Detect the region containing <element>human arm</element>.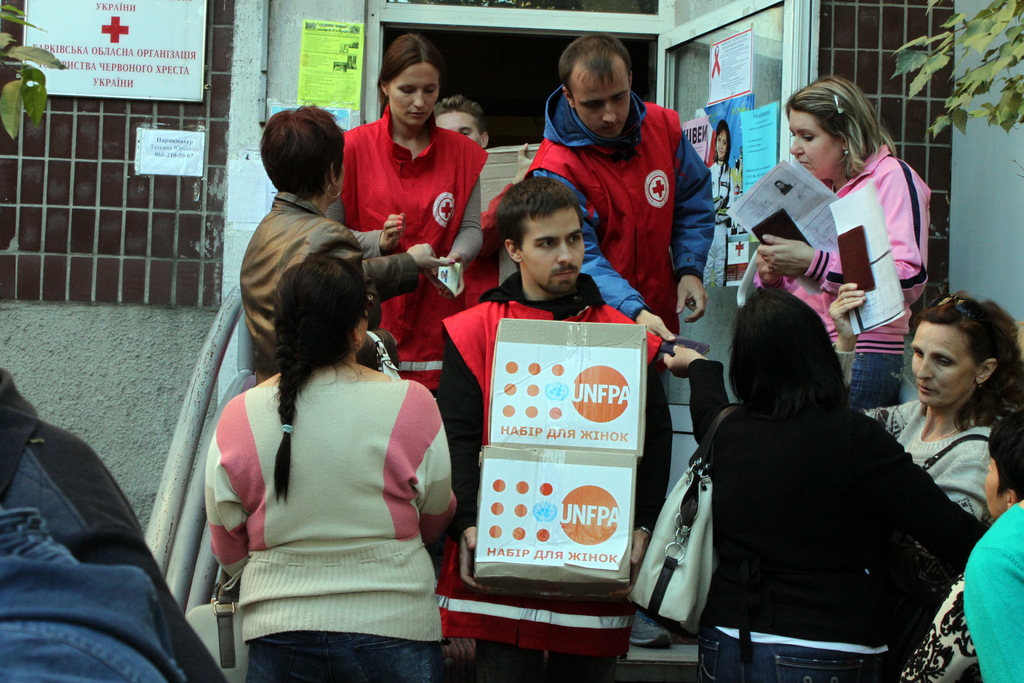
detection(431, 130, 481, 280).
